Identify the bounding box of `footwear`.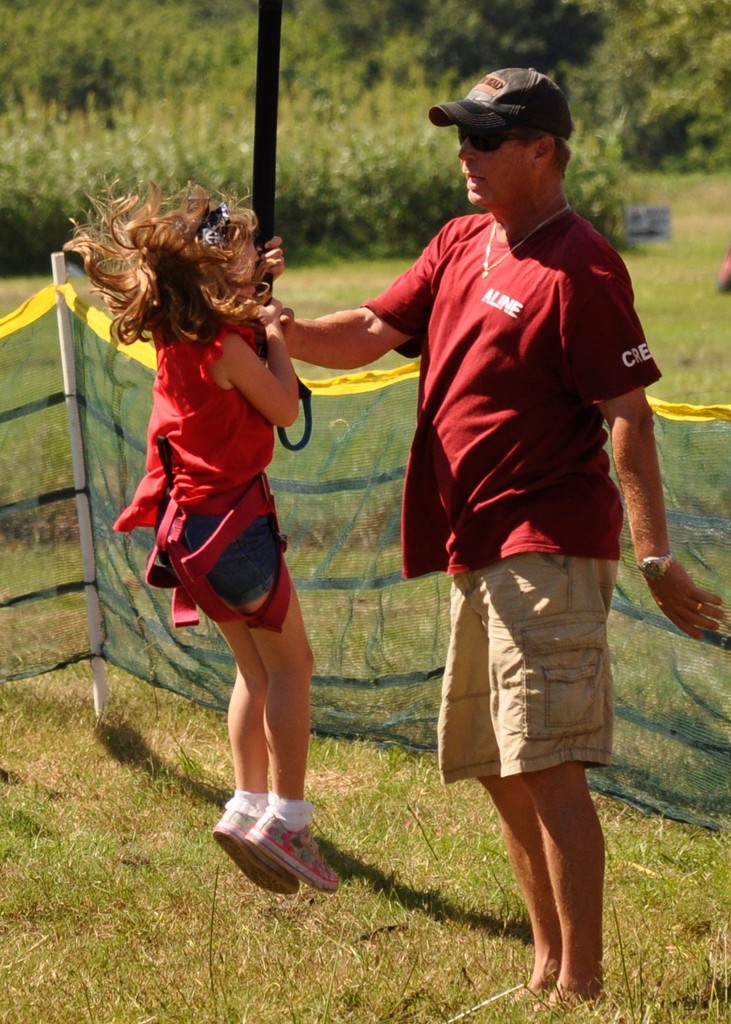
{"left": 204, "top": 815, "right": 294, "bottom": 896}.
